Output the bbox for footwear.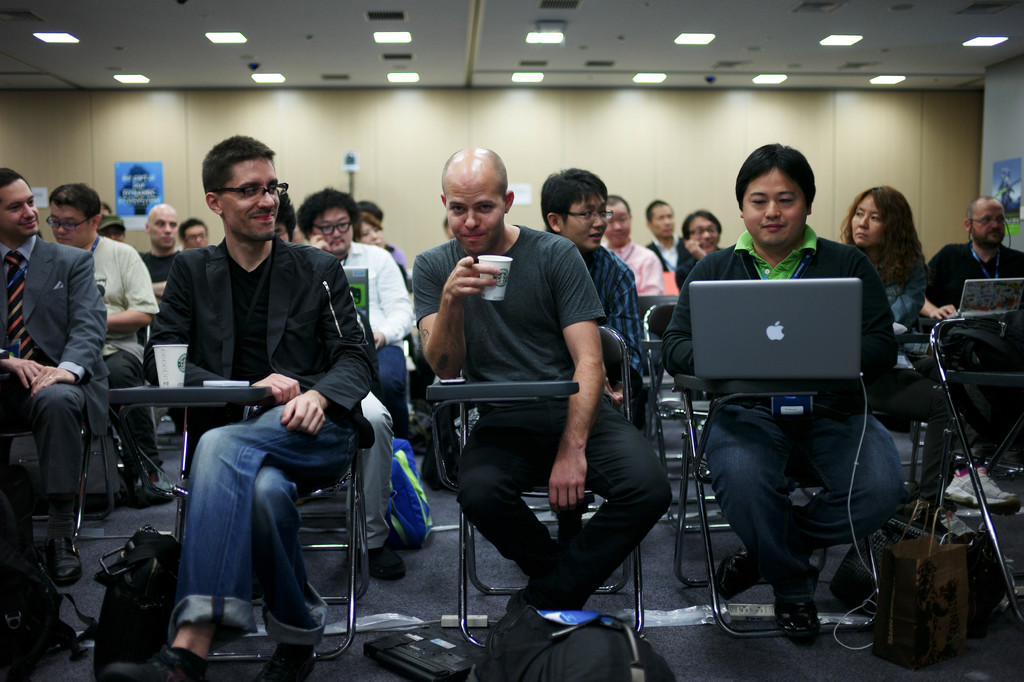
BBox(47, 538, 83, 589).
